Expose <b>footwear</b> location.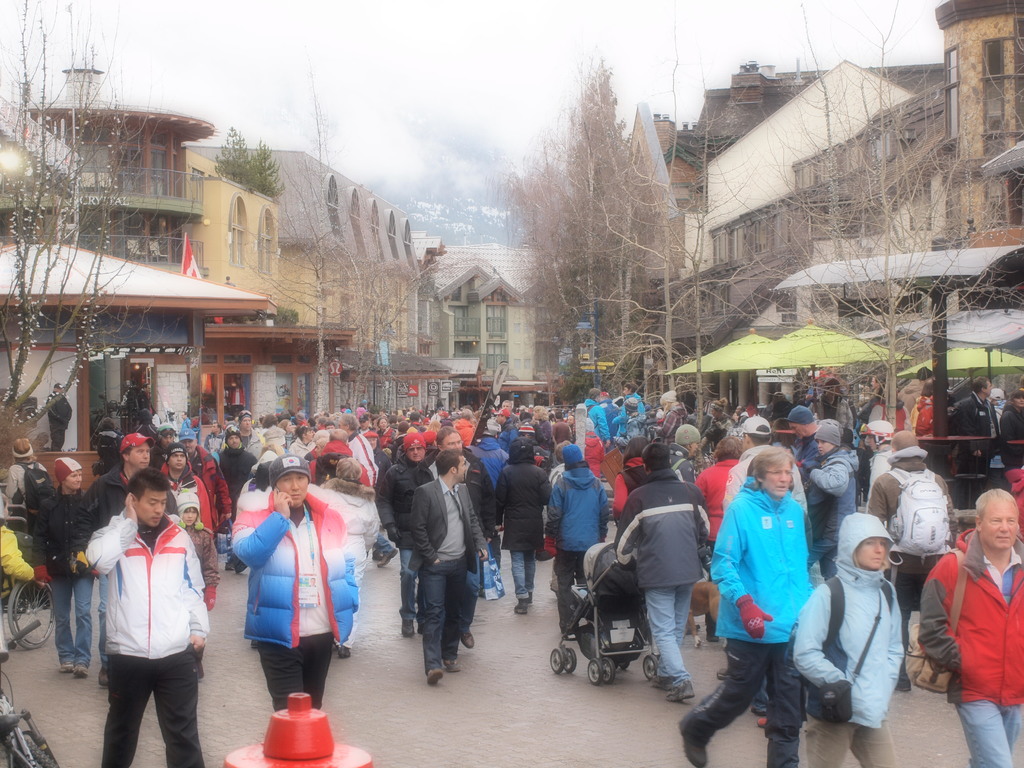
Exposed at <box>428,666,441,685</box>.
